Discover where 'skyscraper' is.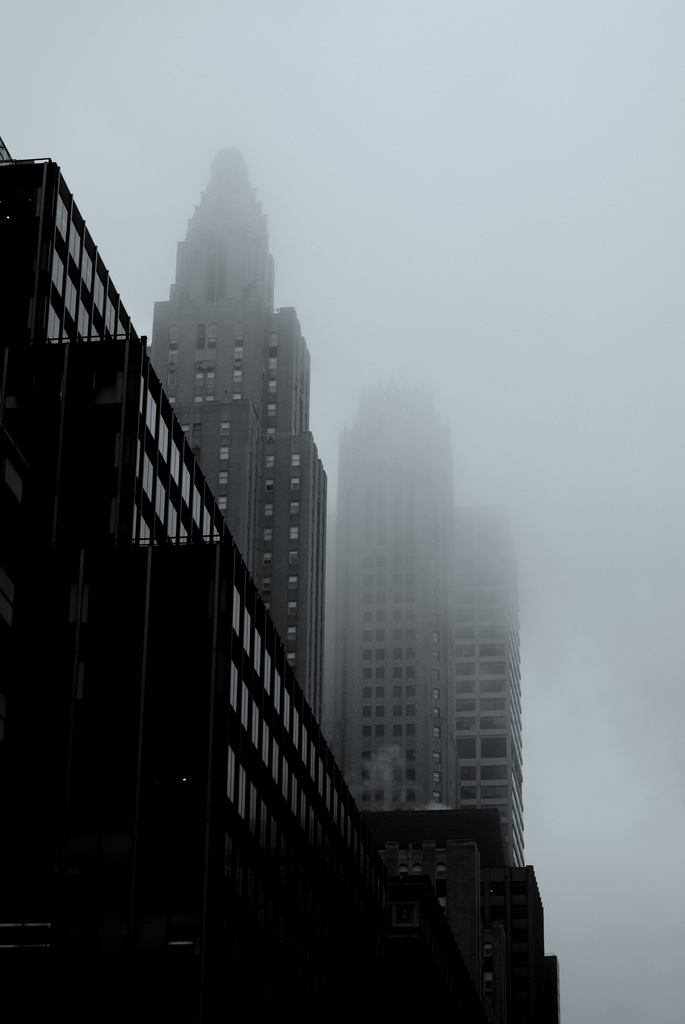
Discovered at locate(147, 141, 328, 728).
